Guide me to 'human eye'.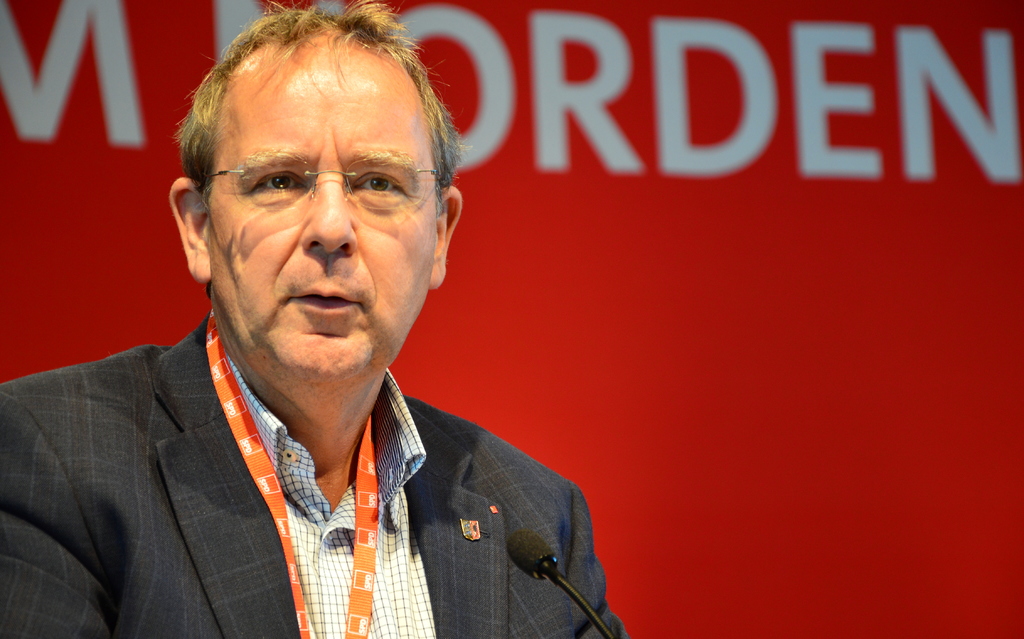
Guidance: <box>349,166,415,209</box>.
